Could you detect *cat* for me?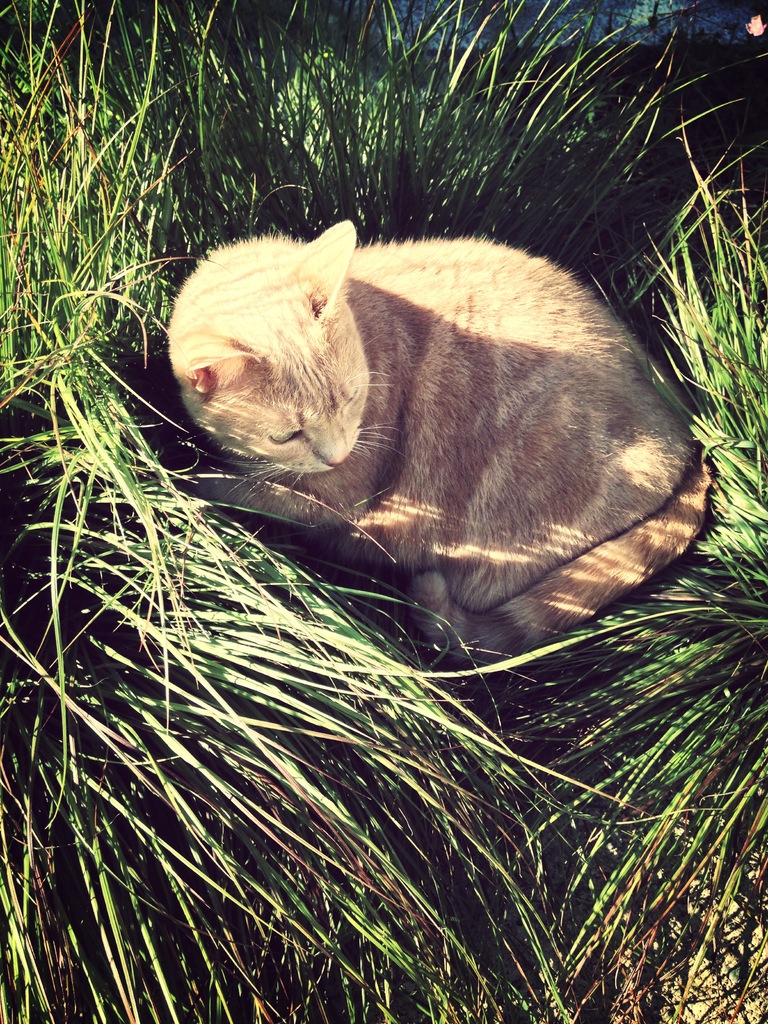
Detection result: <region>140, 211, 707, 659</region>.
